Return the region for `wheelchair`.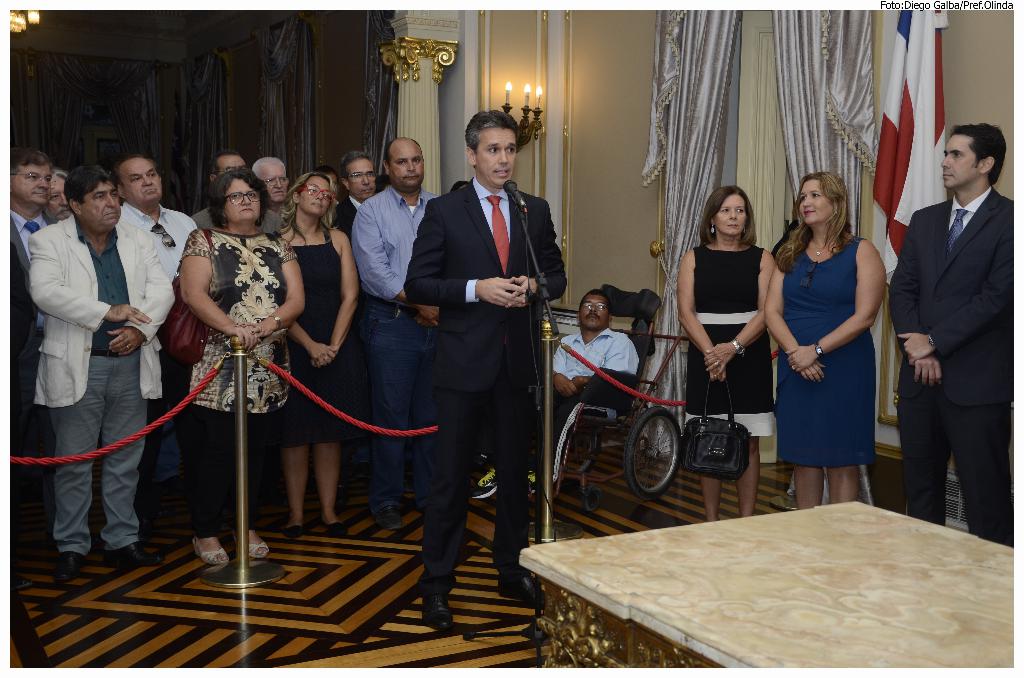
locate(536, 337, 689, 510).
